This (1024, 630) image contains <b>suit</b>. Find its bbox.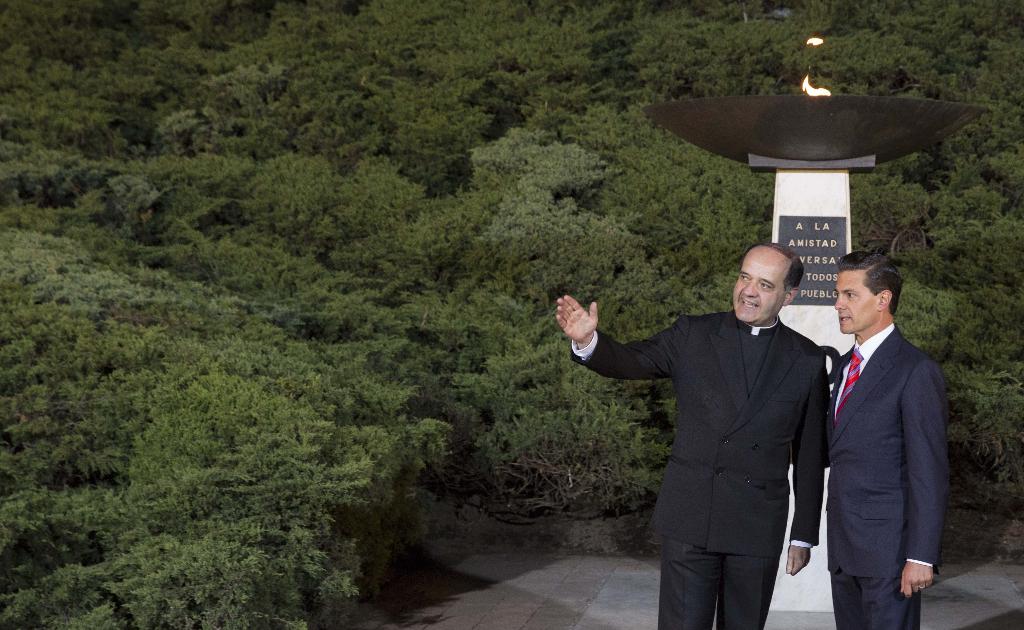
bbox(570, 309, 832, 629).
